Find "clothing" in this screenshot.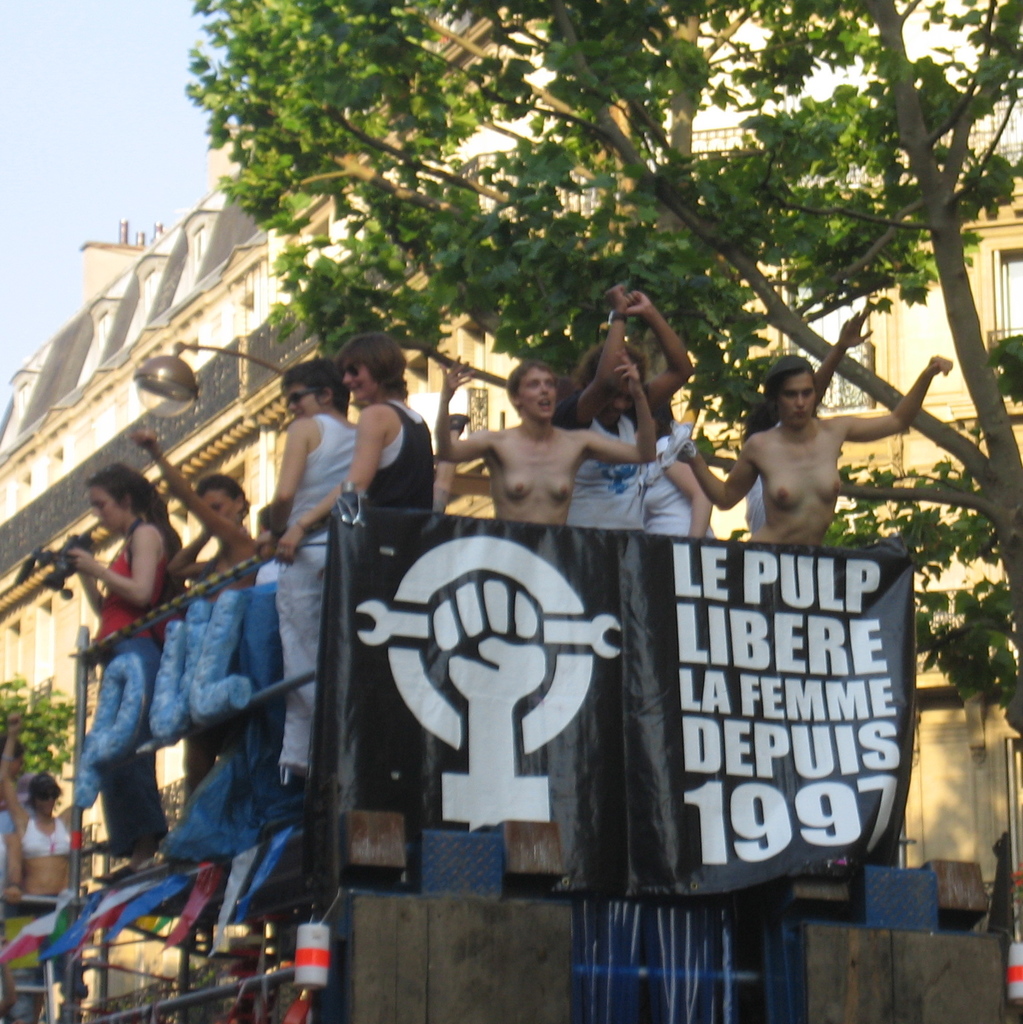
The bounding box for "clothing" is rect(647, 433, 694, 538).
